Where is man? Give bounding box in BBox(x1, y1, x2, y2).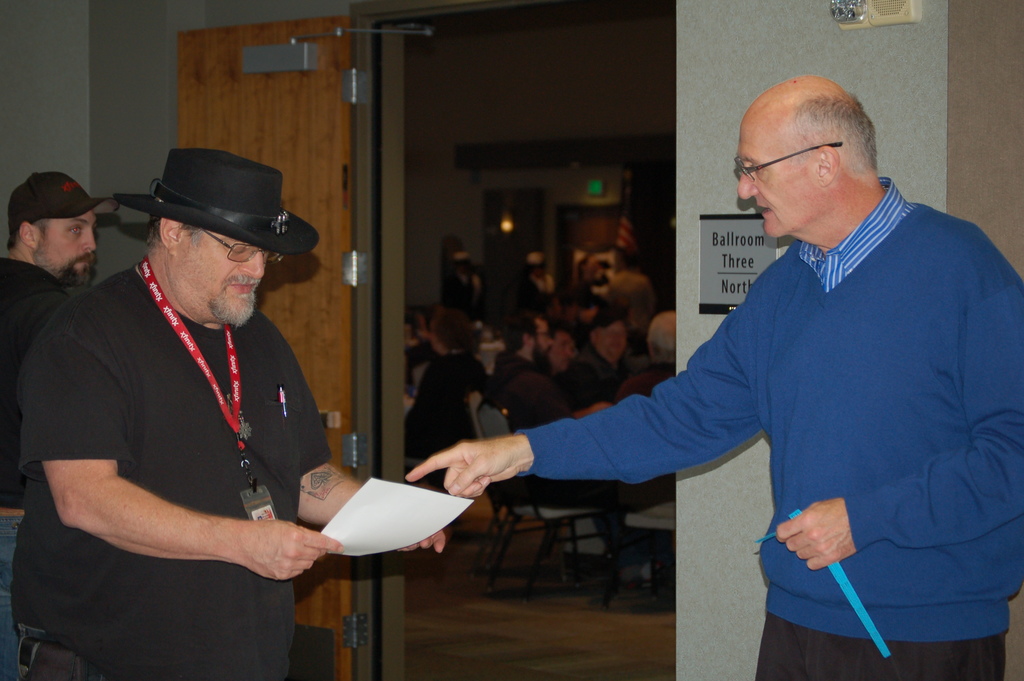
BBox(22, 135, 394, 674).
